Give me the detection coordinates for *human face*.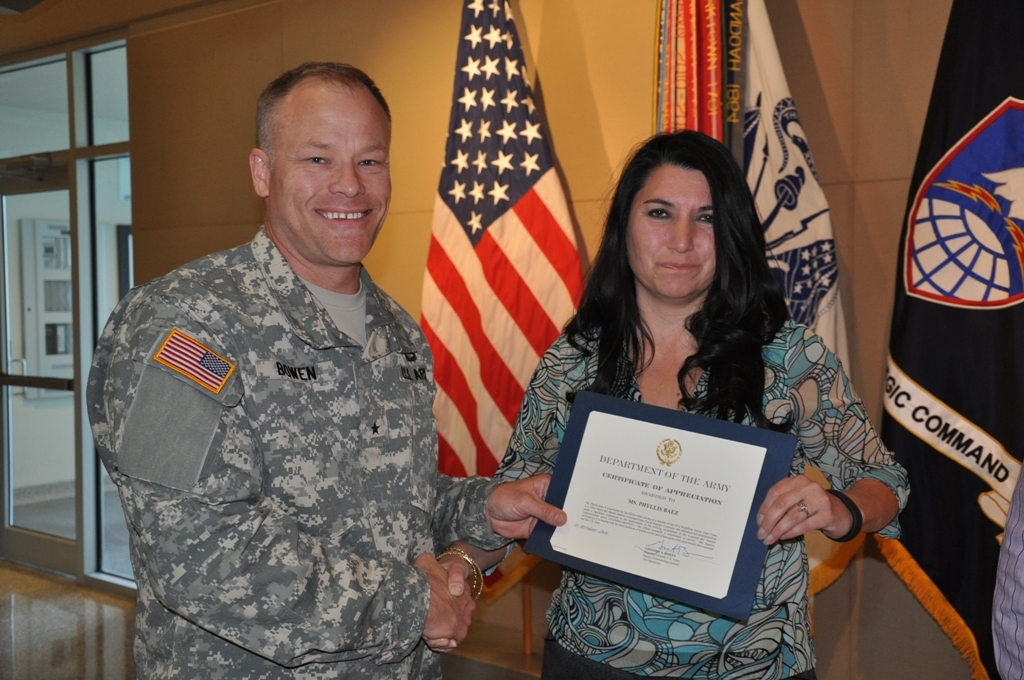
bbox=(273, 92, 394, 261).
